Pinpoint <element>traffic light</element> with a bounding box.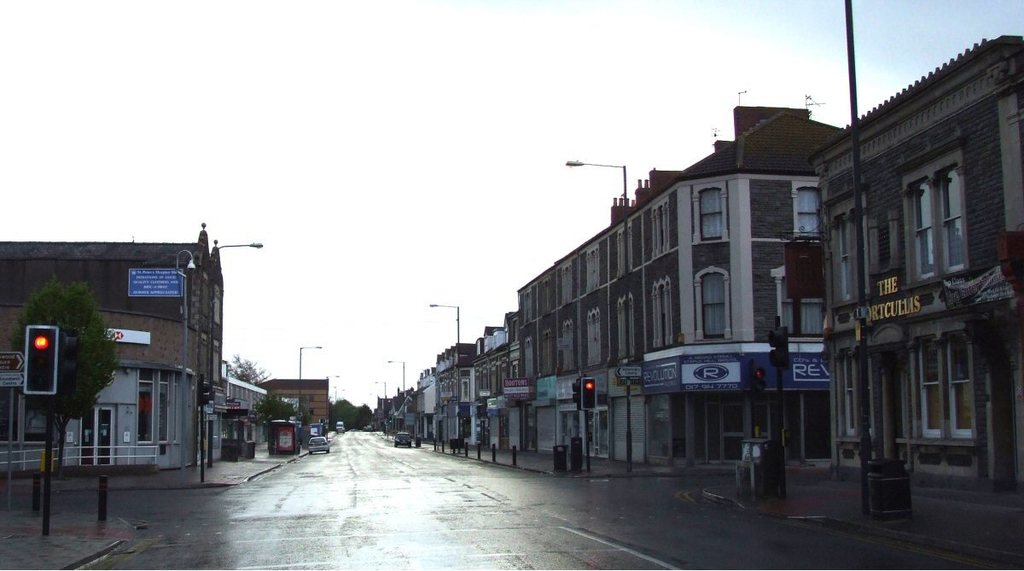
region(752, 365, 767, 393).
